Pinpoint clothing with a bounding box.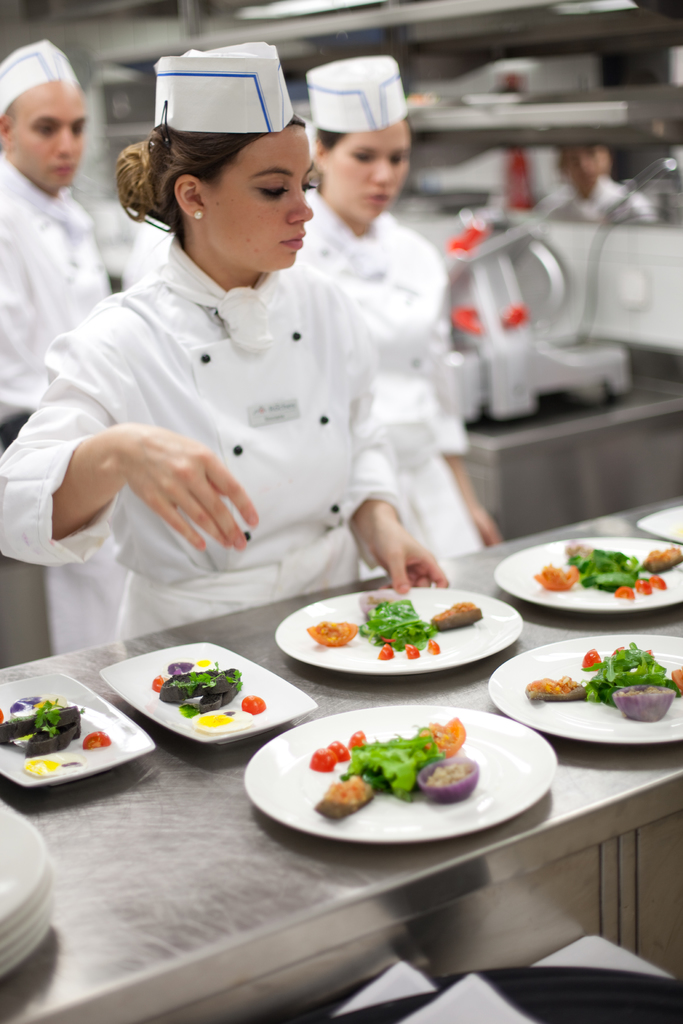
0/153/111/447.
